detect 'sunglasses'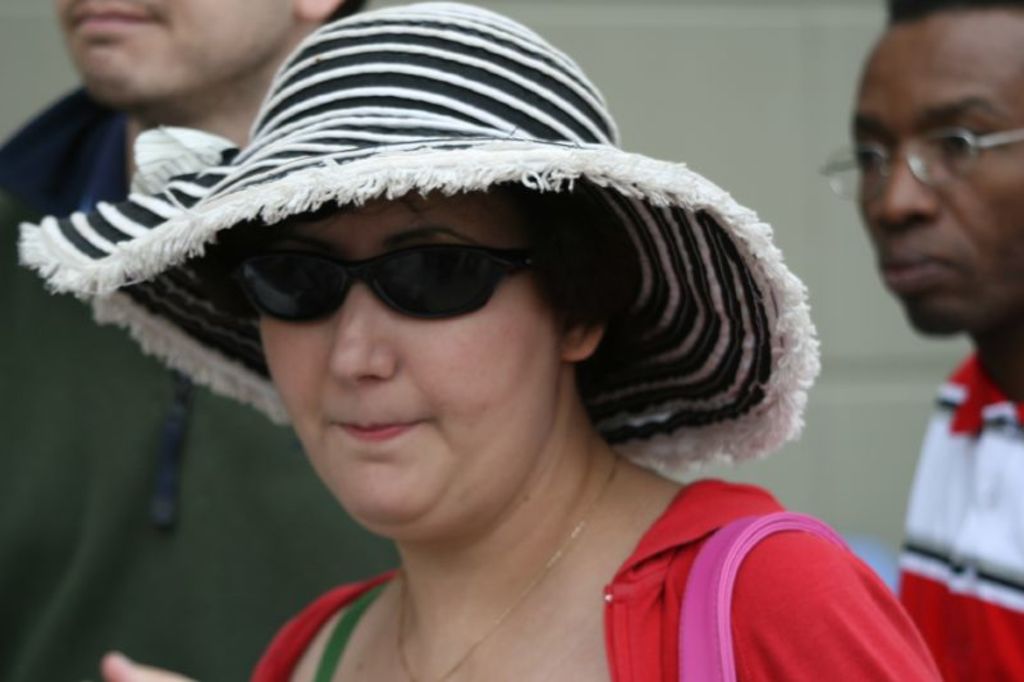
(233,237,541,320)
